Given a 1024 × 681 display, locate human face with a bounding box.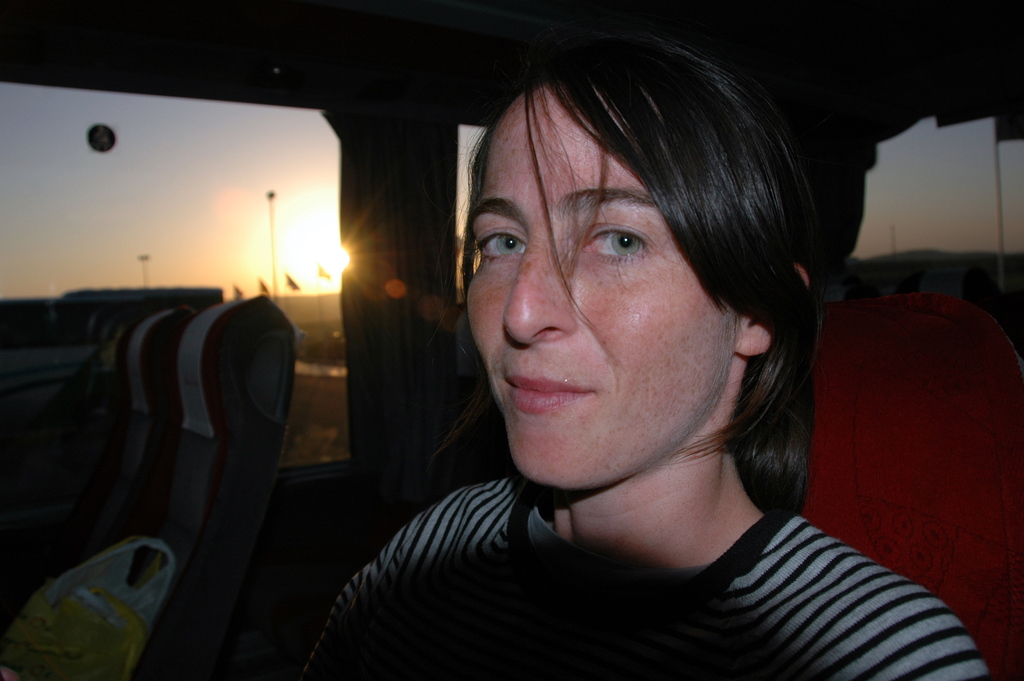
Located: x1=466 y1=83 x2=735 y2=493.
